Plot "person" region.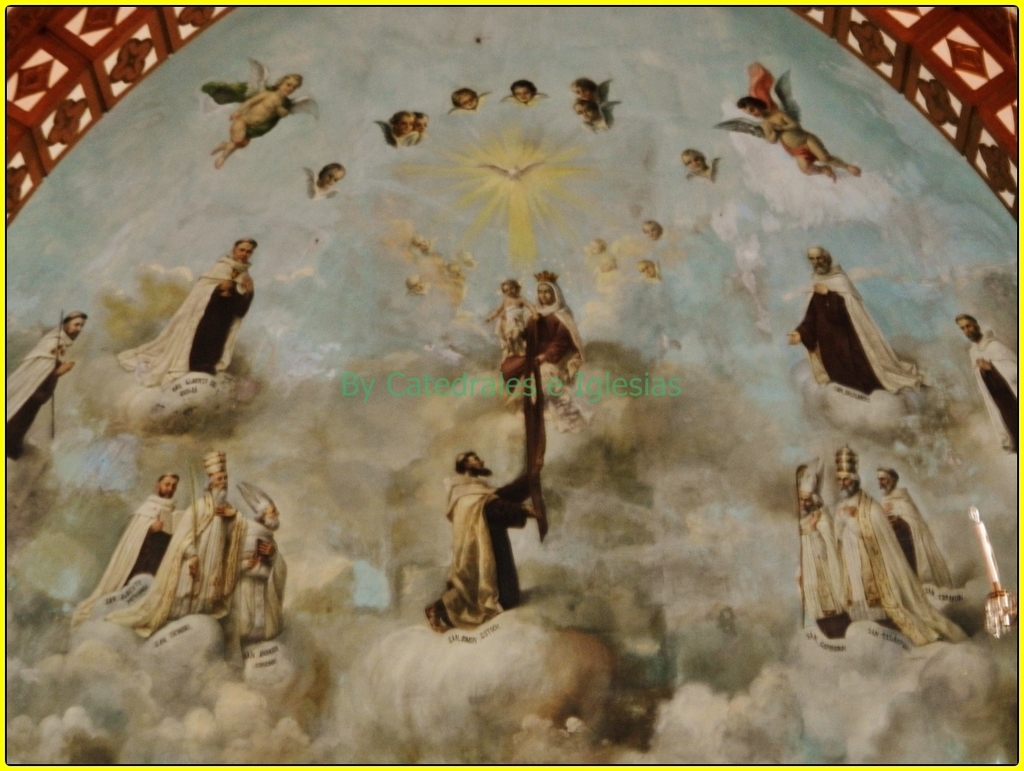
Plotted at bbox=[953, 315, 1018, 456].
